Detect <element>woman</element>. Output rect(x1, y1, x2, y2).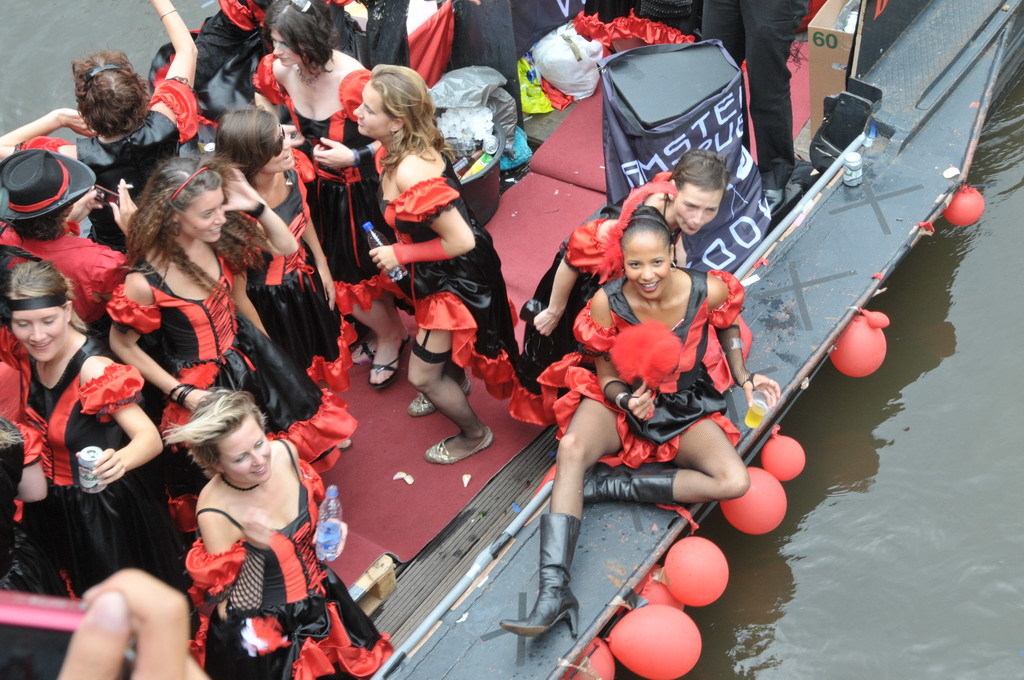
rect(204, 102, 338, 393).
